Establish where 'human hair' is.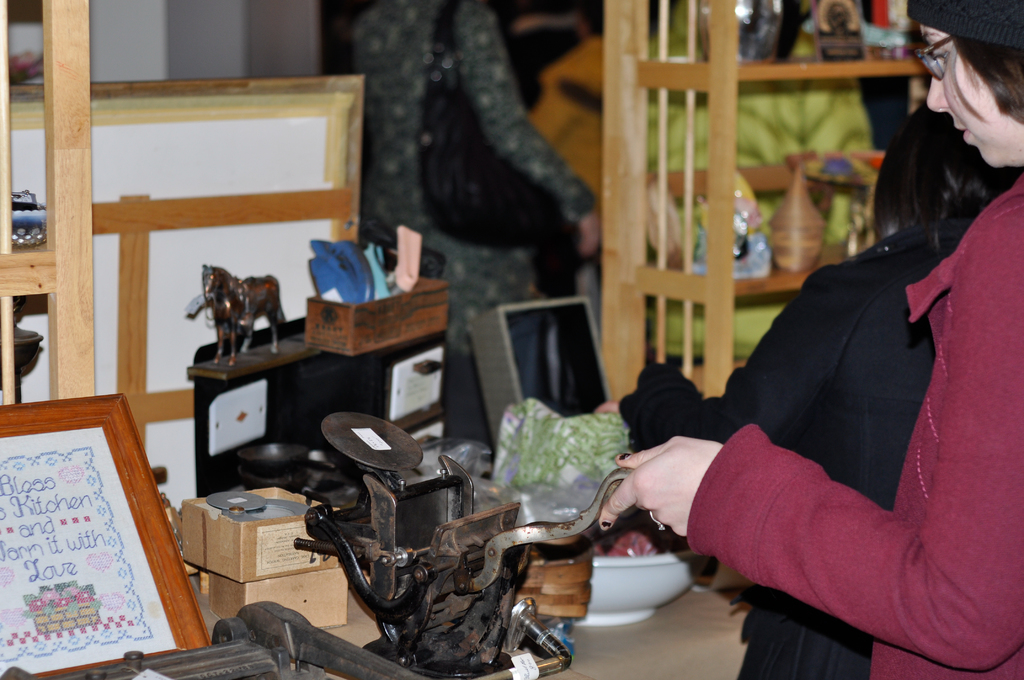
Established at detection(868, 106, 1023, 306).
